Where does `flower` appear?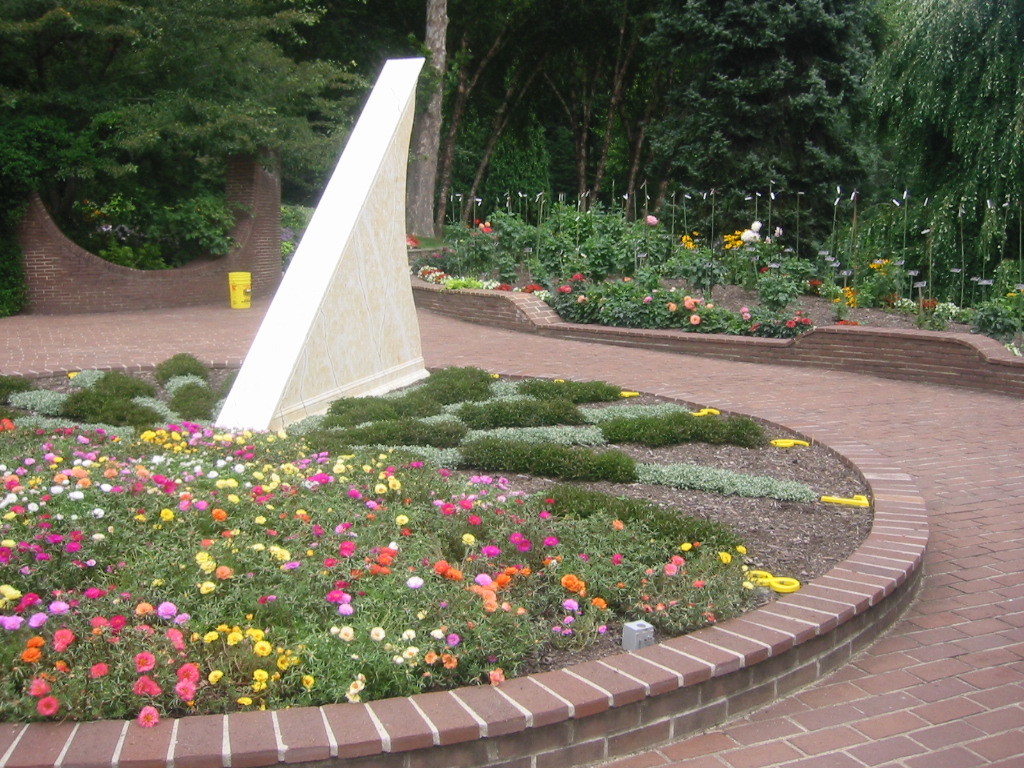
Appears at [690,315,703,325].
